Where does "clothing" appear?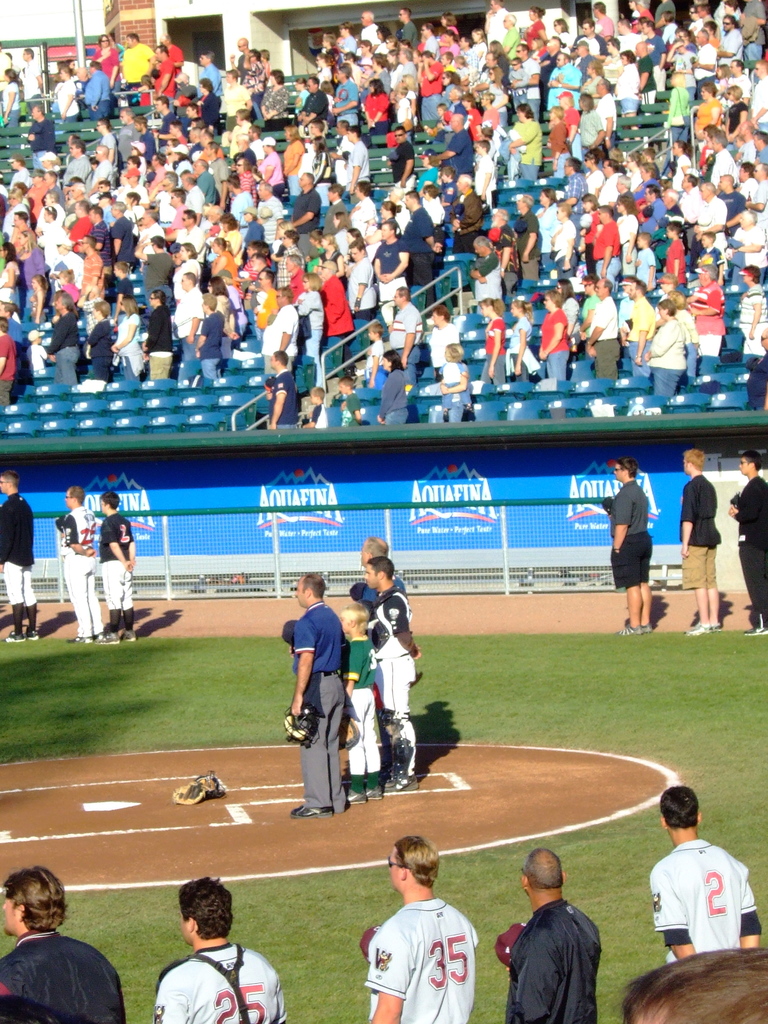
Appears at [643, 830, 767, 949].
